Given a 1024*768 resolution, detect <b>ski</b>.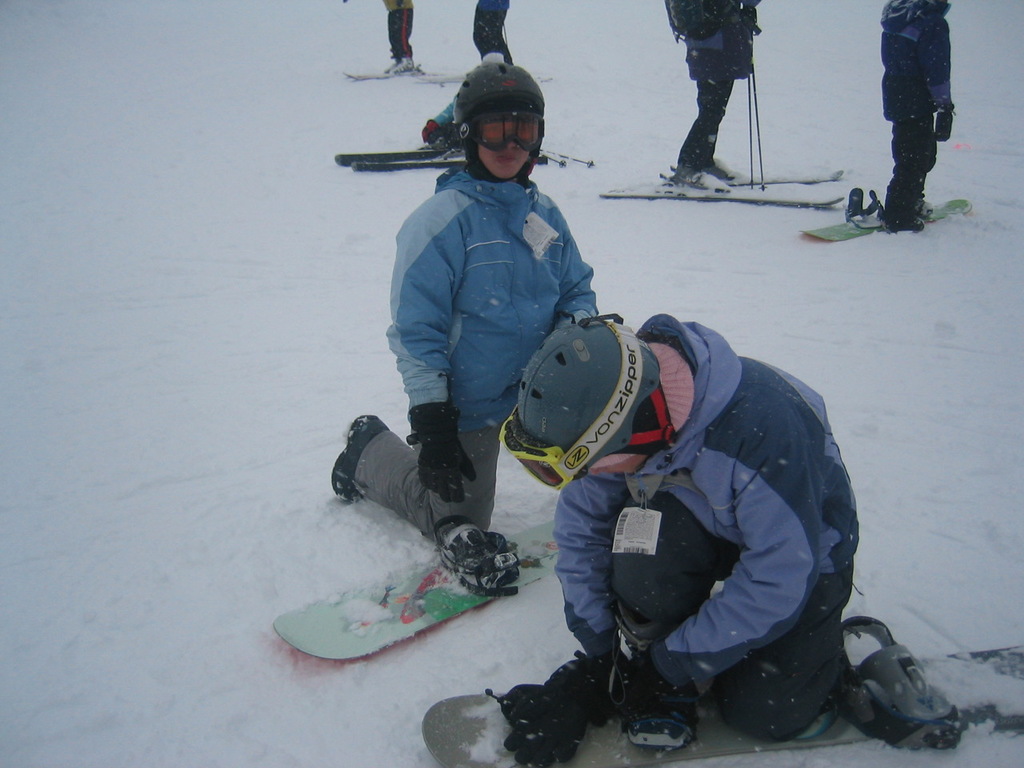
(x1=415, y1=651, x2=1023, y2=767).
